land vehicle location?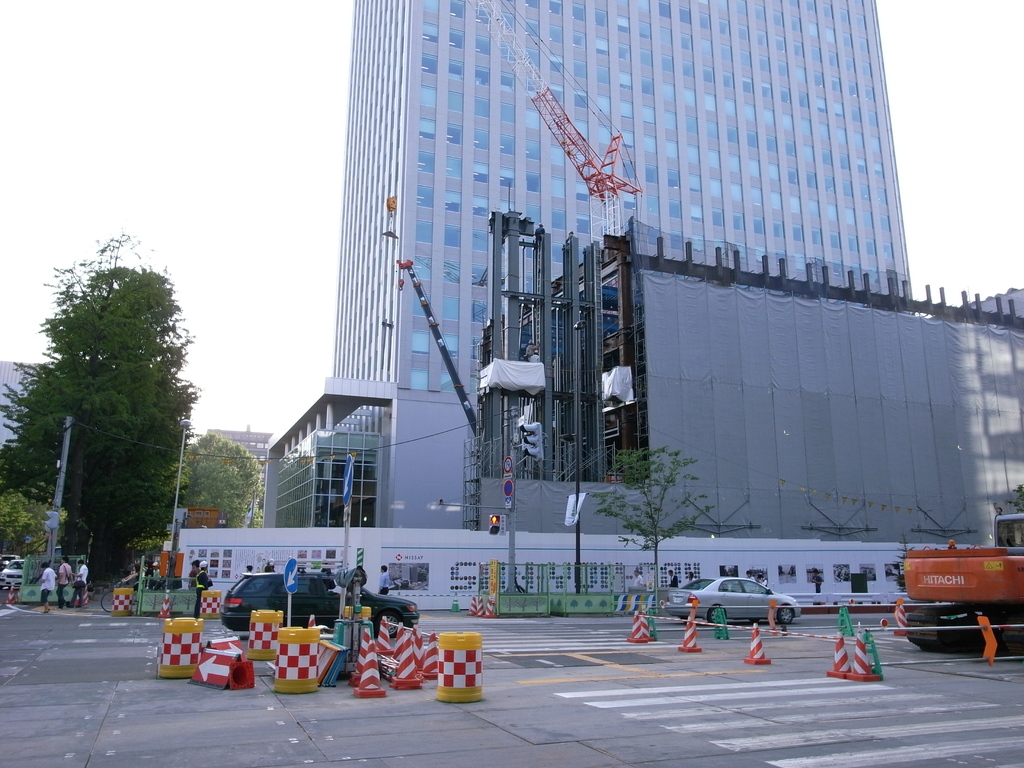
[x1=899, y1=533, x2=1018, y2=662]
